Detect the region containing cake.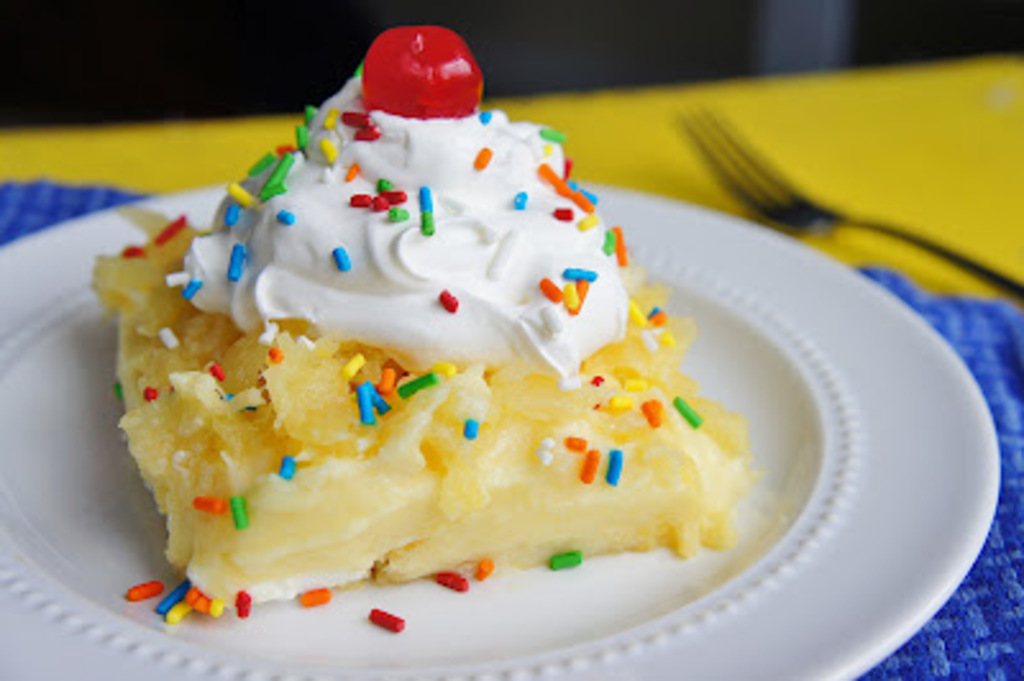
(84,20,742,607).
